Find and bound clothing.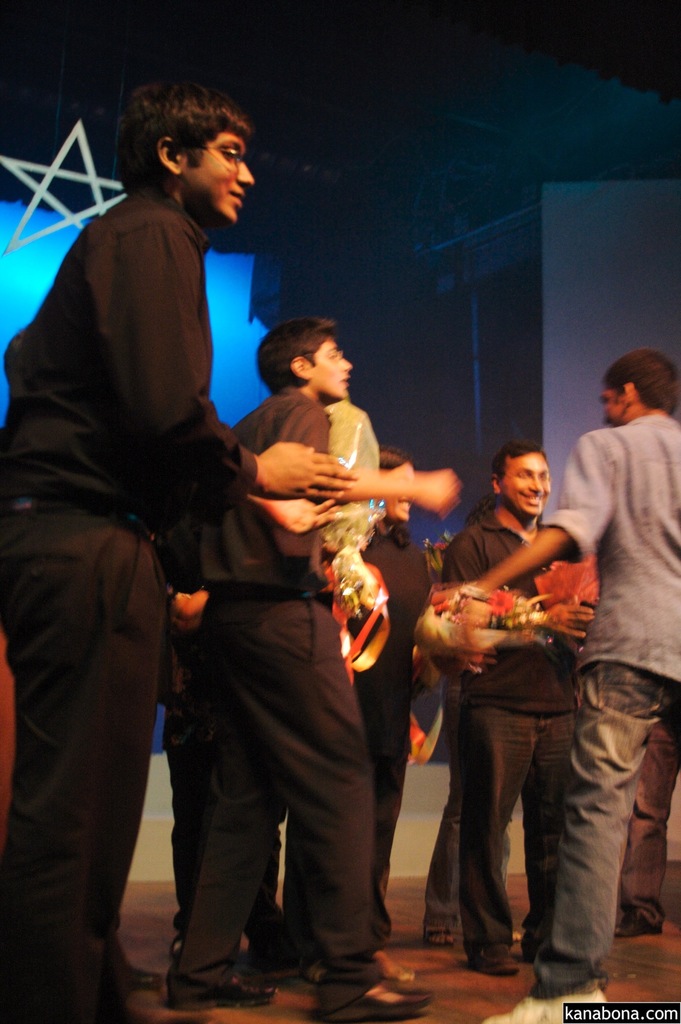
Bound: [left=440, top=505, right=582, bottom=963].
